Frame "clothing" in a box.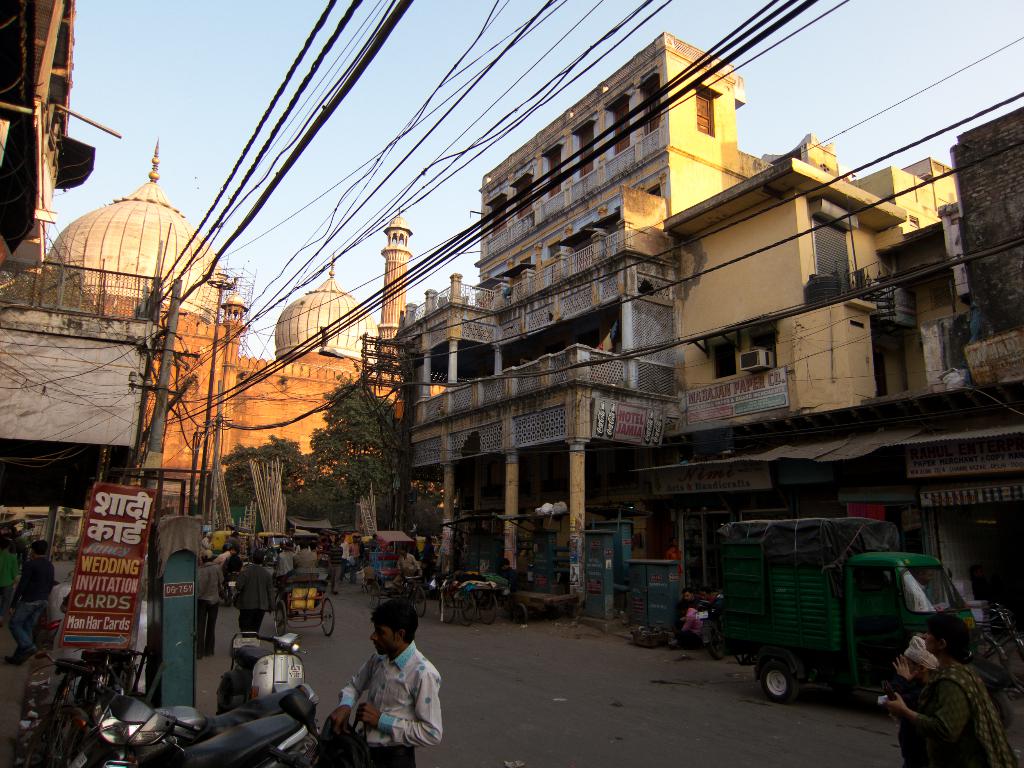
box(915, 659, 1016, 767).
